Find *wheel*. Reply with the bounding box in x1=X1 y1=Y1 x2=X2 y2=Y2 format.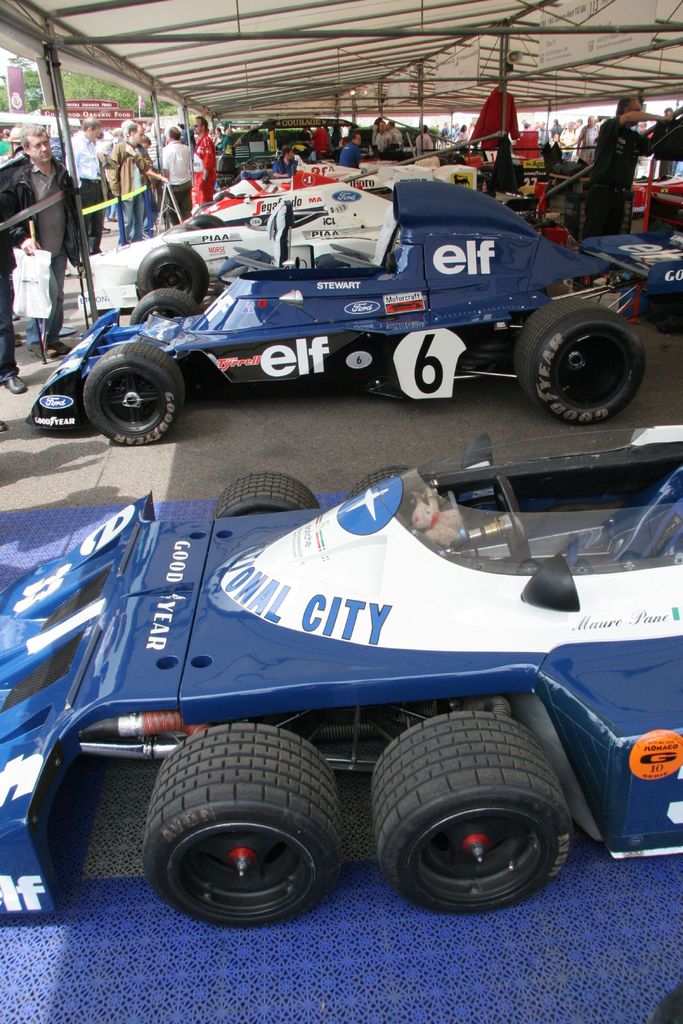
x1=375 y1=715 x2=575 y2=911.
